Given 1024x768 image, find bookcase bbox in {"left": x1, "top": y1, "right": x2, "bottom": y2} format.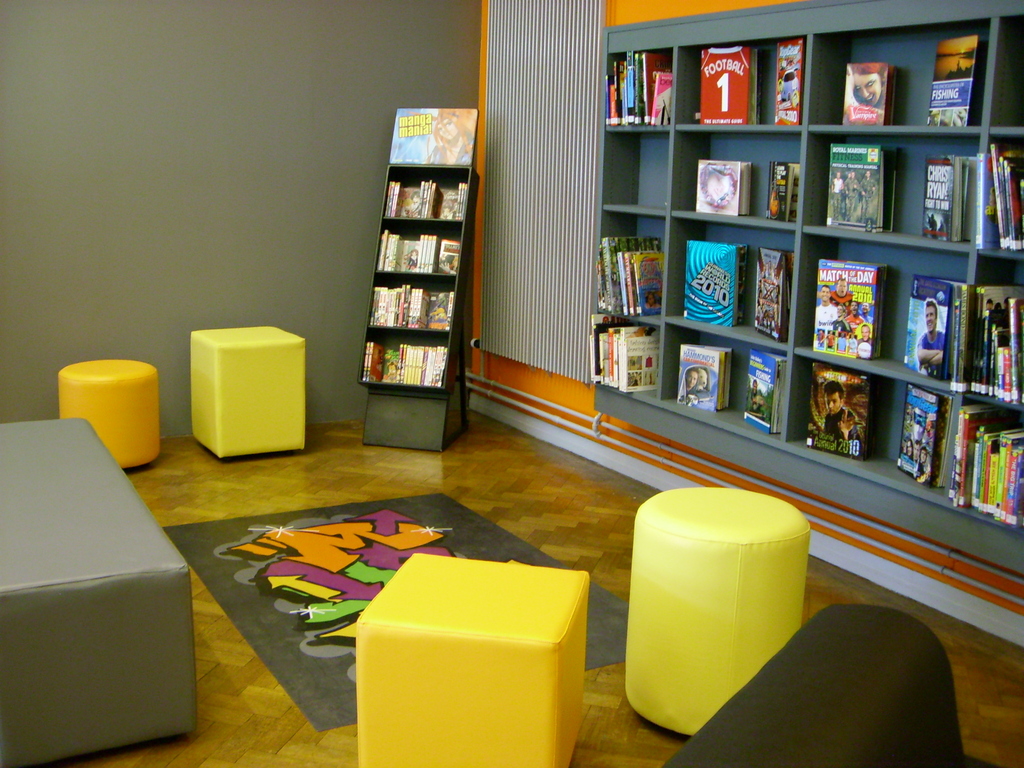
{"left": 351, "top": 106, "right": 486, "bottom": 454}.
